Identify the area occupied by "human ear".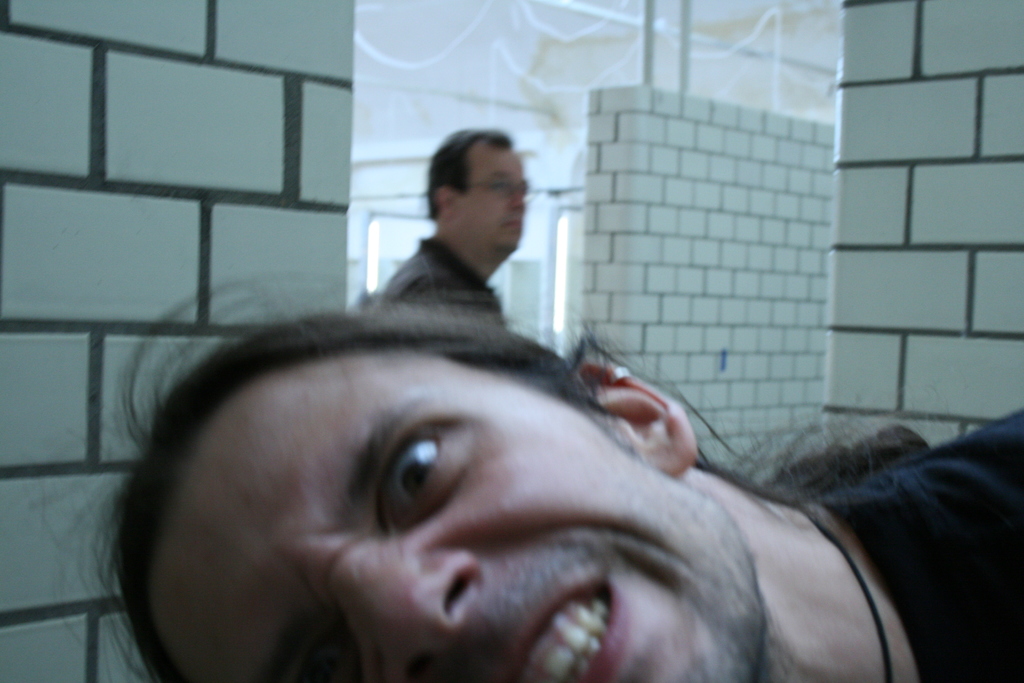
Area: <bbox>575, 364, 694, 479</bbox>.
